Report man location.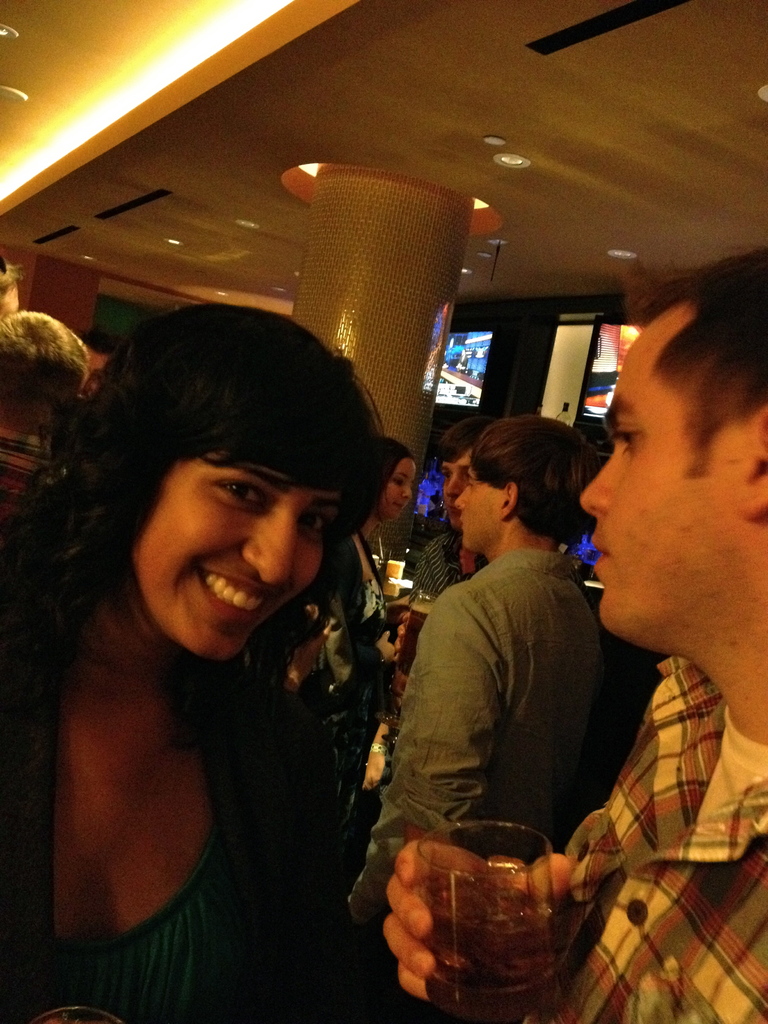
Report: (388,406,499,762).
